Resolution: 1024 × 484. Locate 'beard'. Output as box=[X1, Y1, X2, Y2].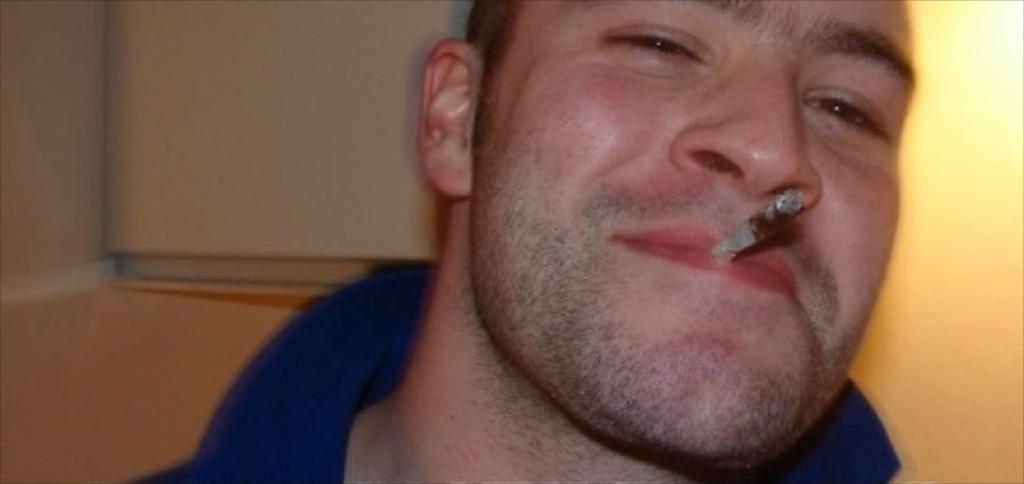
box=[462, 151, 875, 443].
